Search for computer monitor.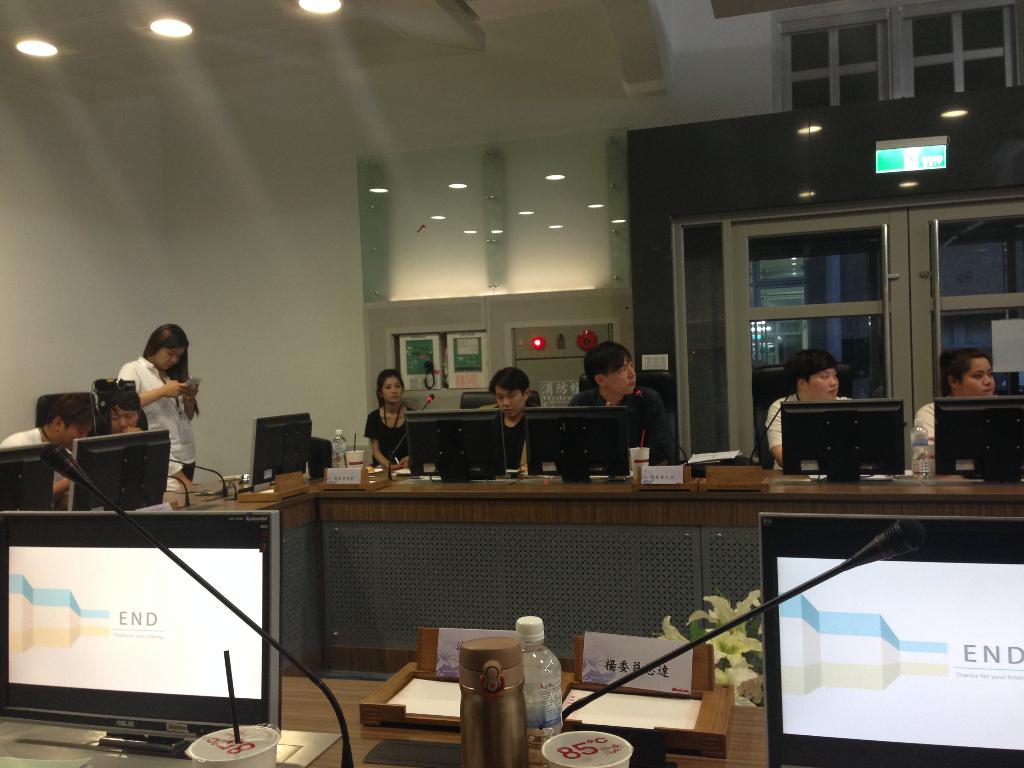
Found at 402, 403, 513, 476.
